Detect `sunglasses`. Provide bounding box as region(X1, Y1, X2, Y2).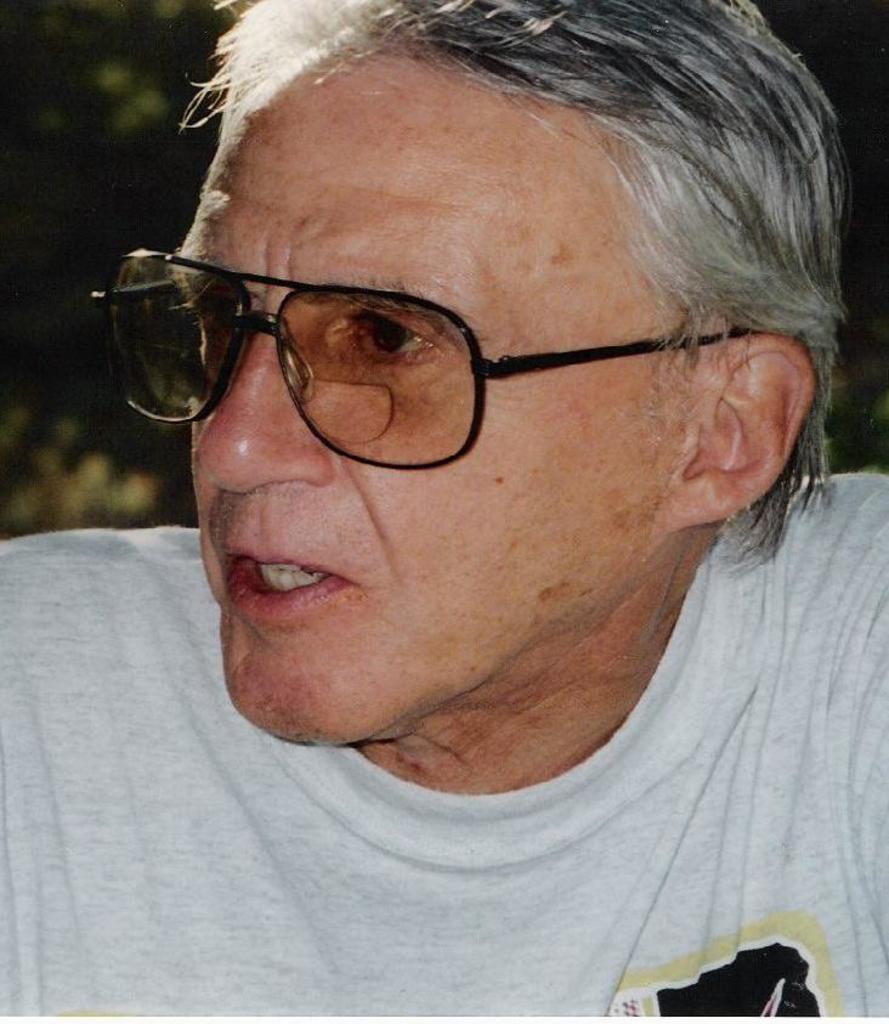
region(89, 253, 758, 473).
